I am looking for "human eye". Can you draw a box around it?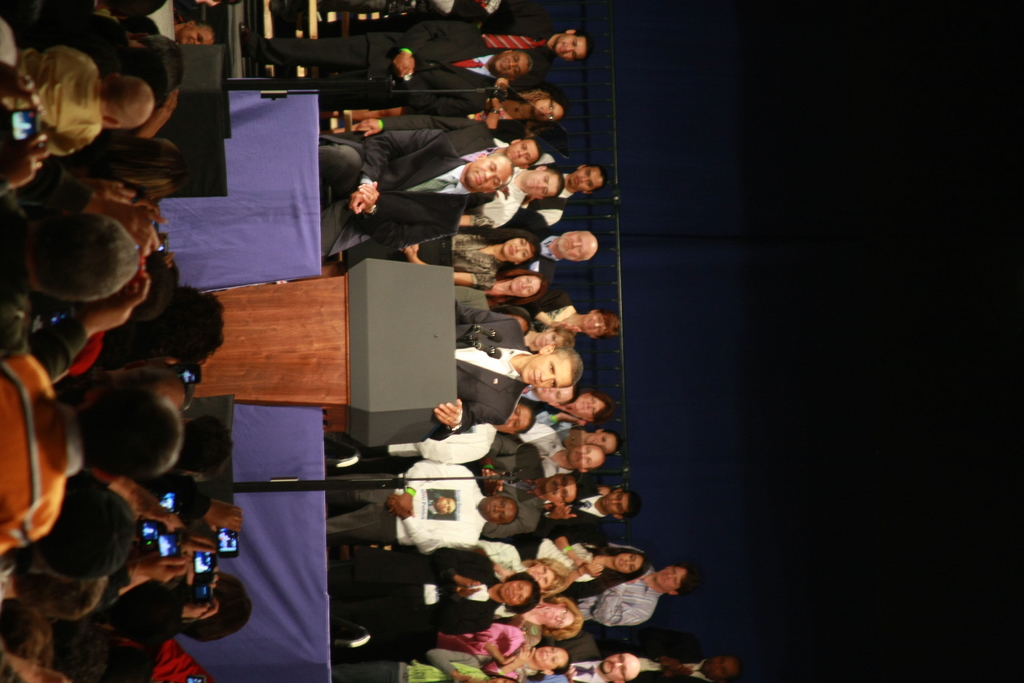
Sure, the bounding box is crop(515, 409, 520, 414).
